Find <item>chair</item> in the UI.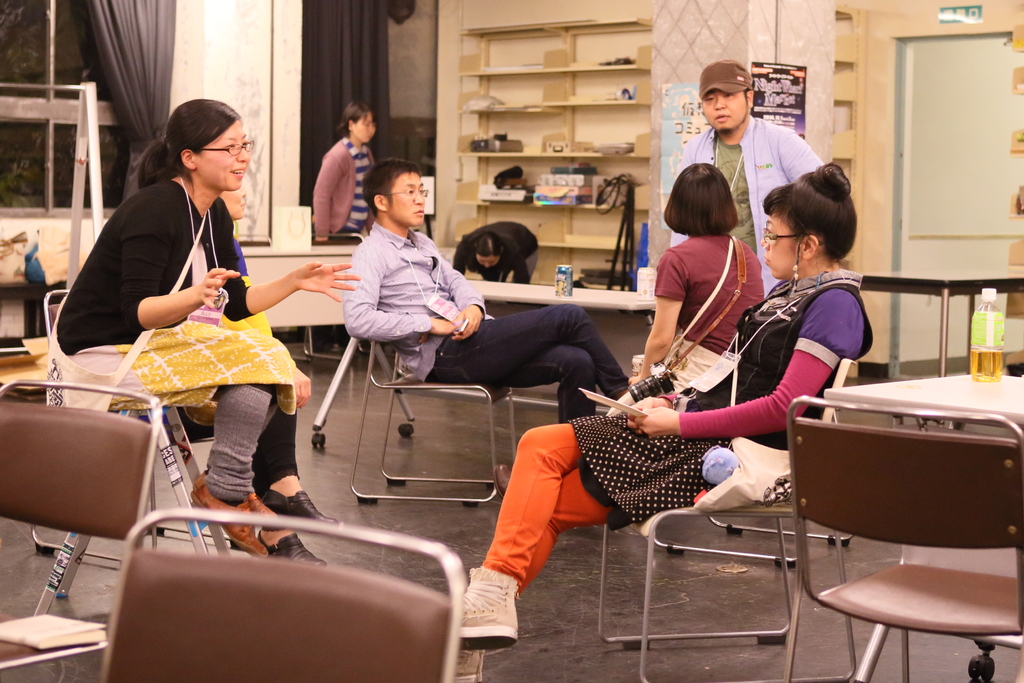
UI element at [299, 233, 366, 362].
